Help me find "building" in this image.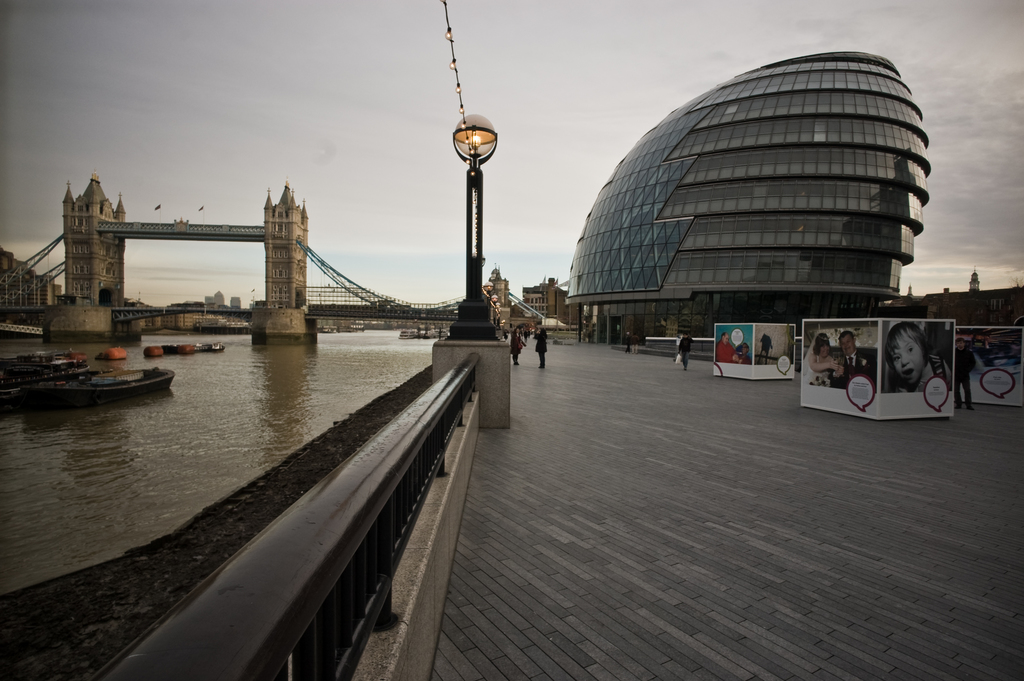
Found it: [568,58,927,345].
